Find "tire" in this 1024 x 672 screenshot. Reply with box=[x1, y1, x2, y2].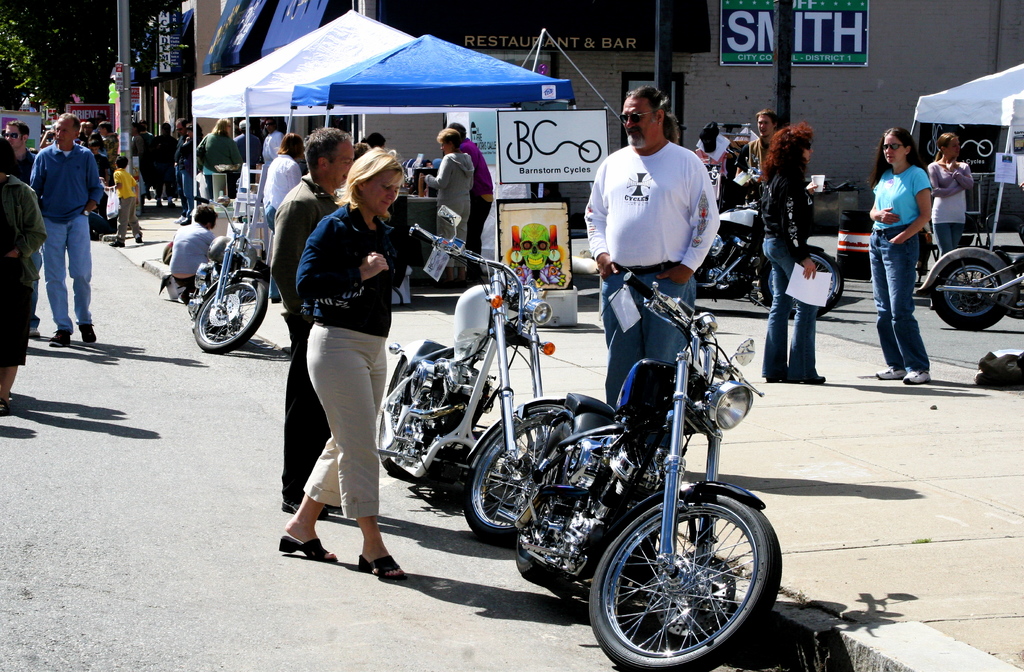
box=[780, 248, 848, 318].
